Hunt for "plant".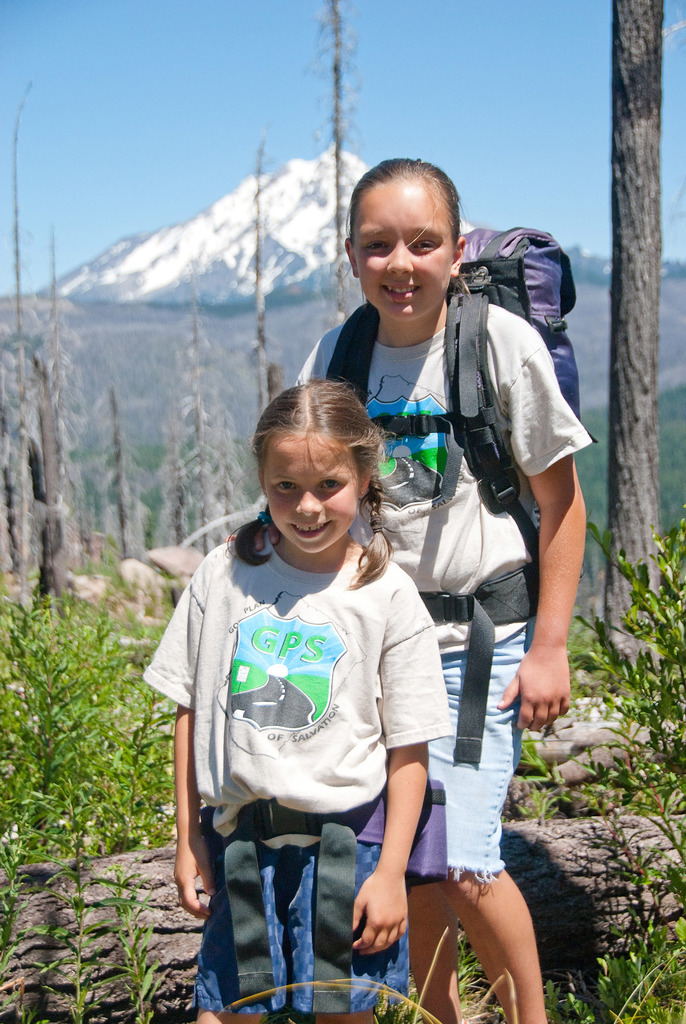
Hunted down at [0,858,55,1023].
